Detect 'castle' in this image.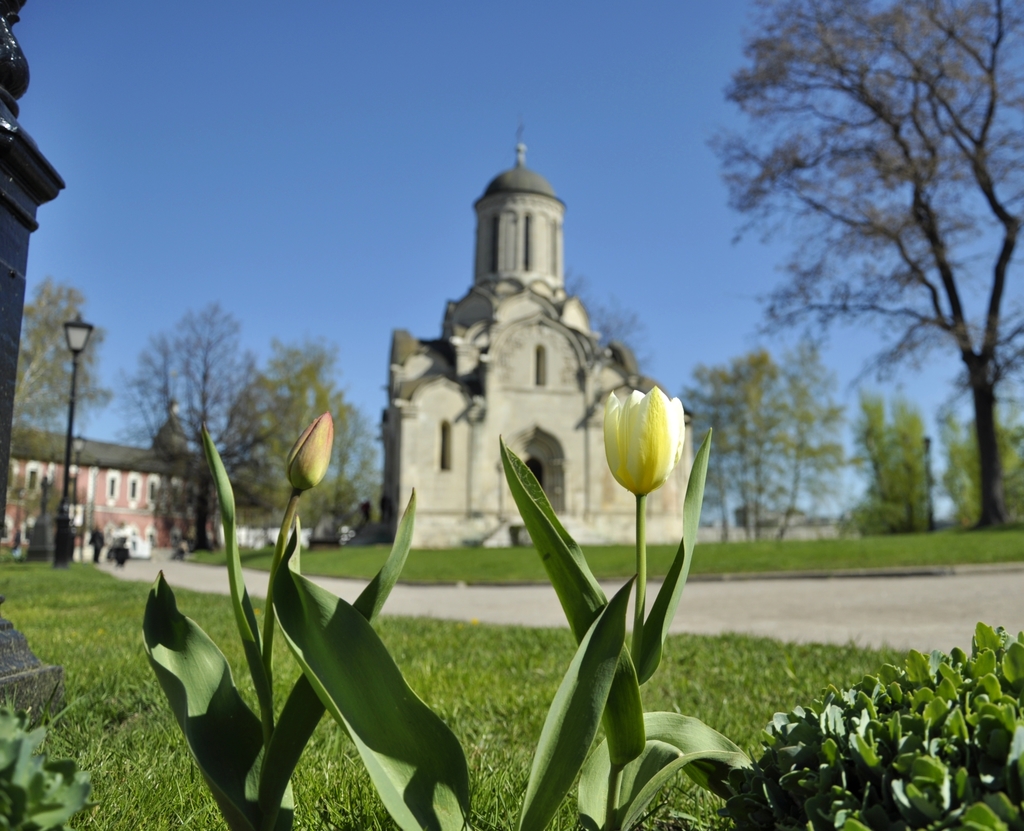
Detection: <bbox>378, 139, 696, 548</bbox>.
